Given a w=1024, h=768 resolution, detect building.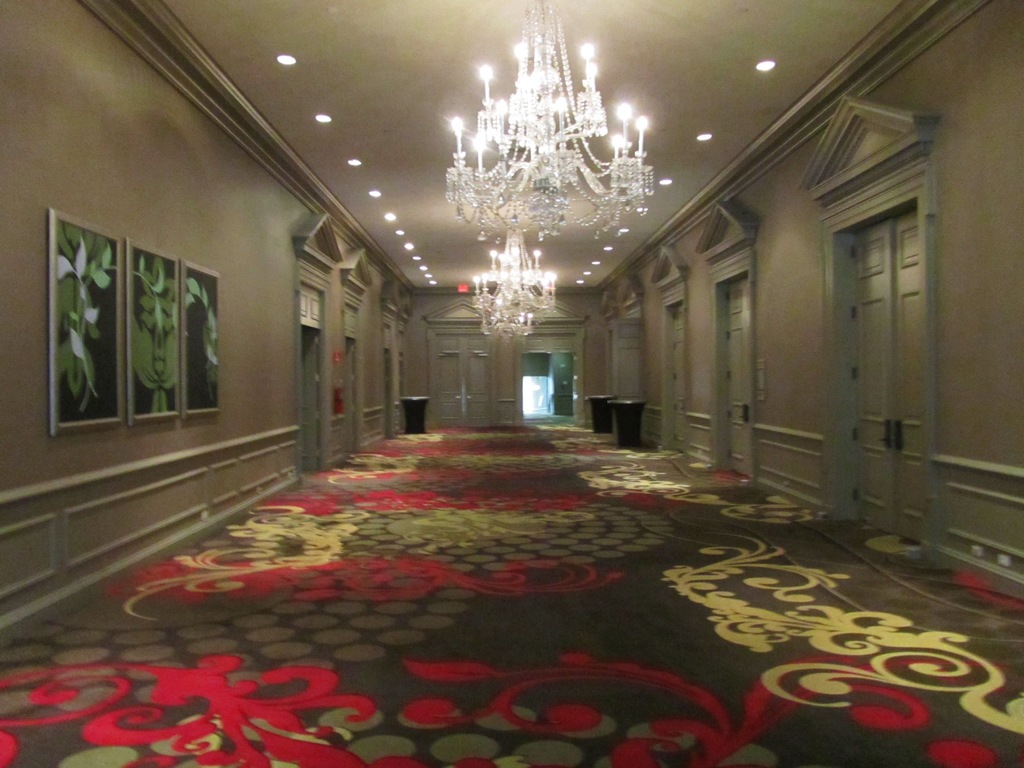
bbox=(0, 4, 1019, 767).
